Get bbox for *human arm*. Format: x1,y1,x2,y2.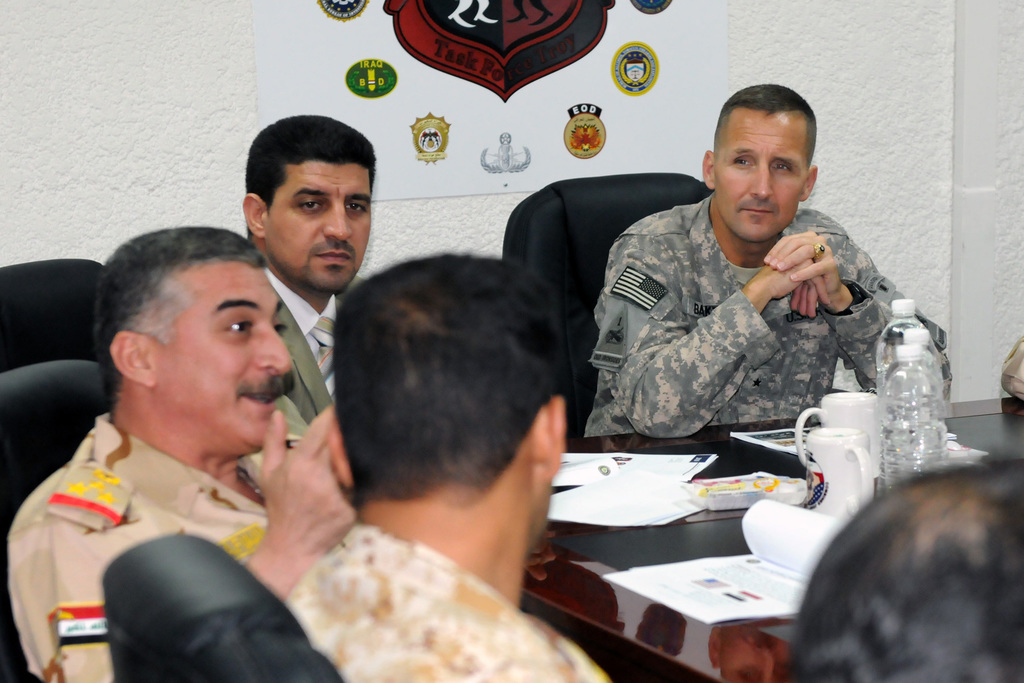
0,395,333,682.
